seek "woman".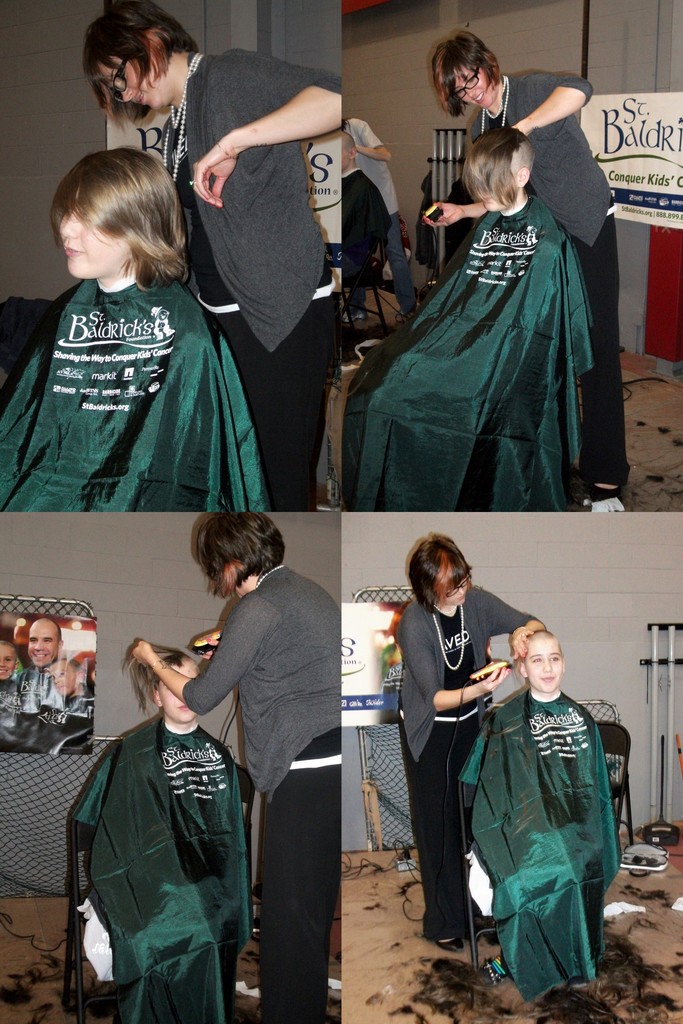
<bbox>430, 28, 631, 517</bbox>.
